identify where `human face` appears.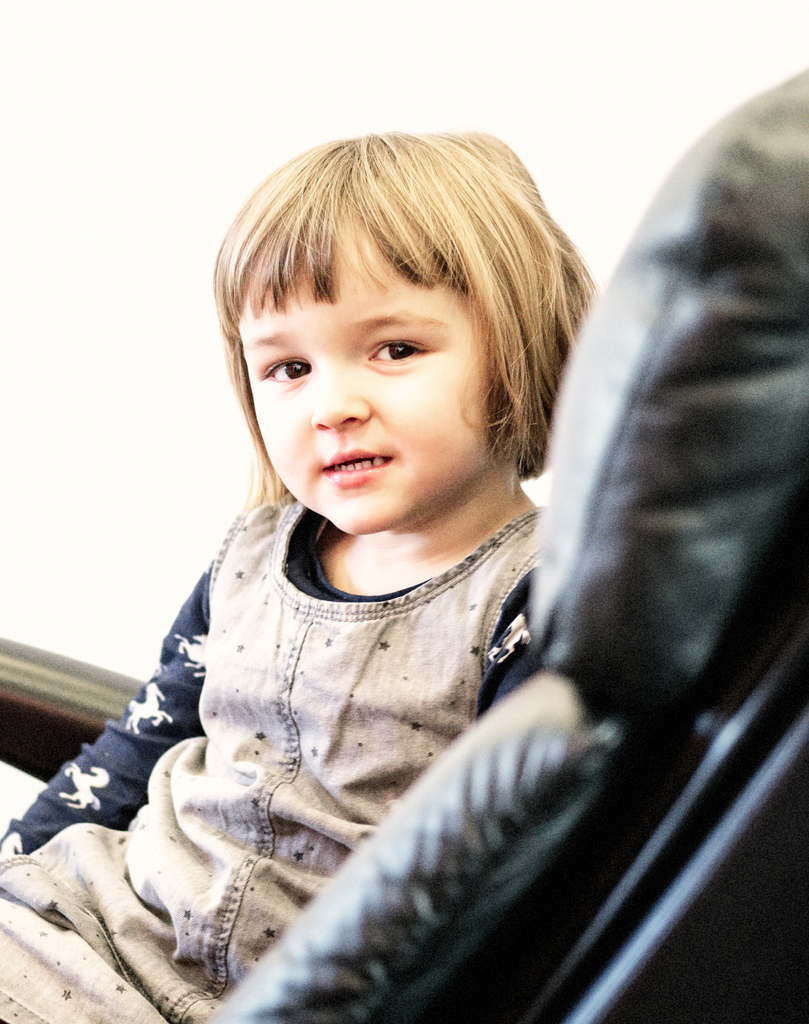
Appears at x1=232, y1=250, x2=524, y2=527.
